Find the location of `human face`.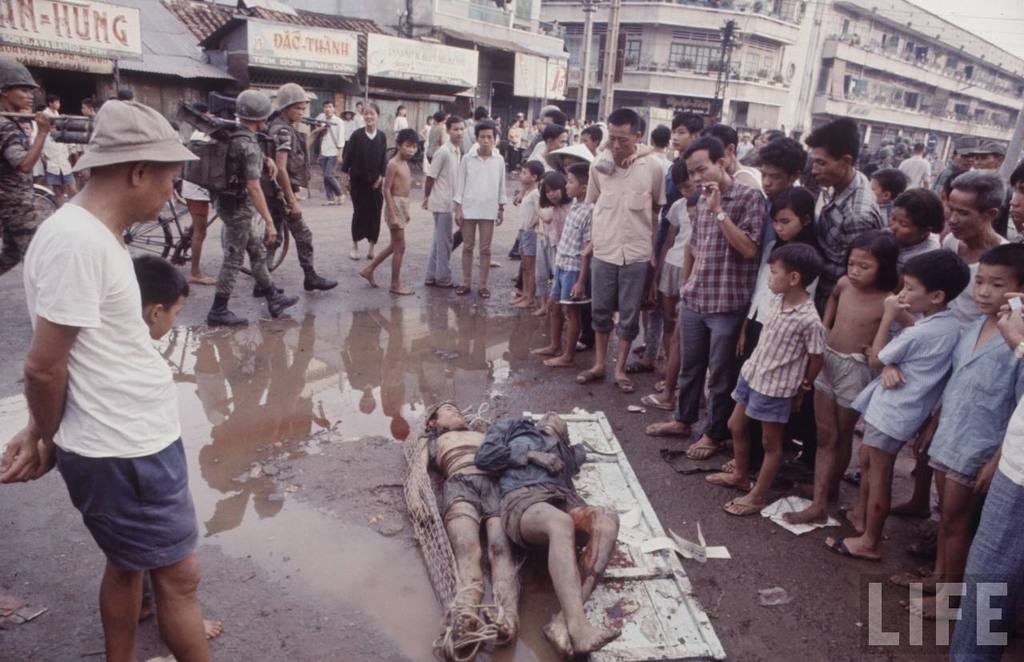
Location: select_region(145, 166, 186, 226).
